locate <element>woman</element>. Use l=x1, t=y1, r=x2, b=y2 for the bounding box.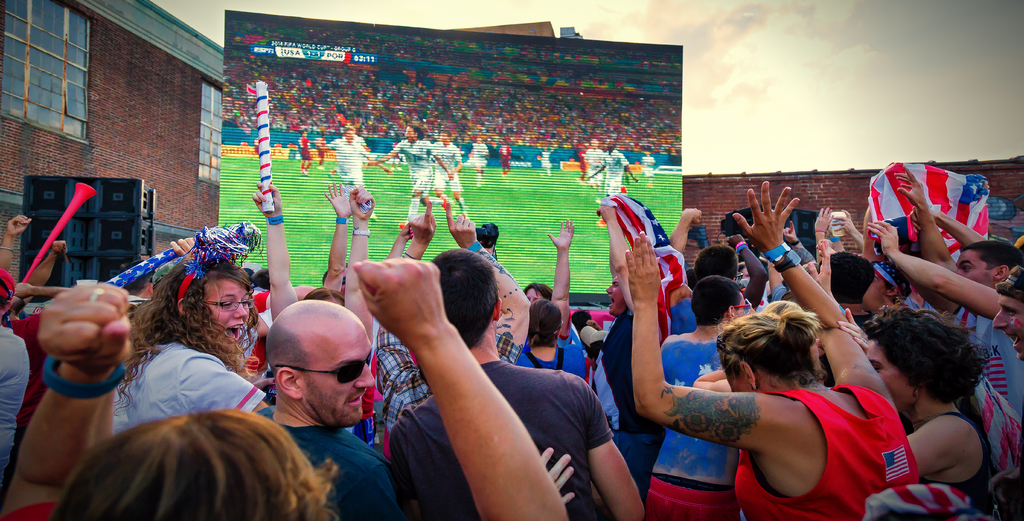
l=623, t=180, r=924, b=520.
